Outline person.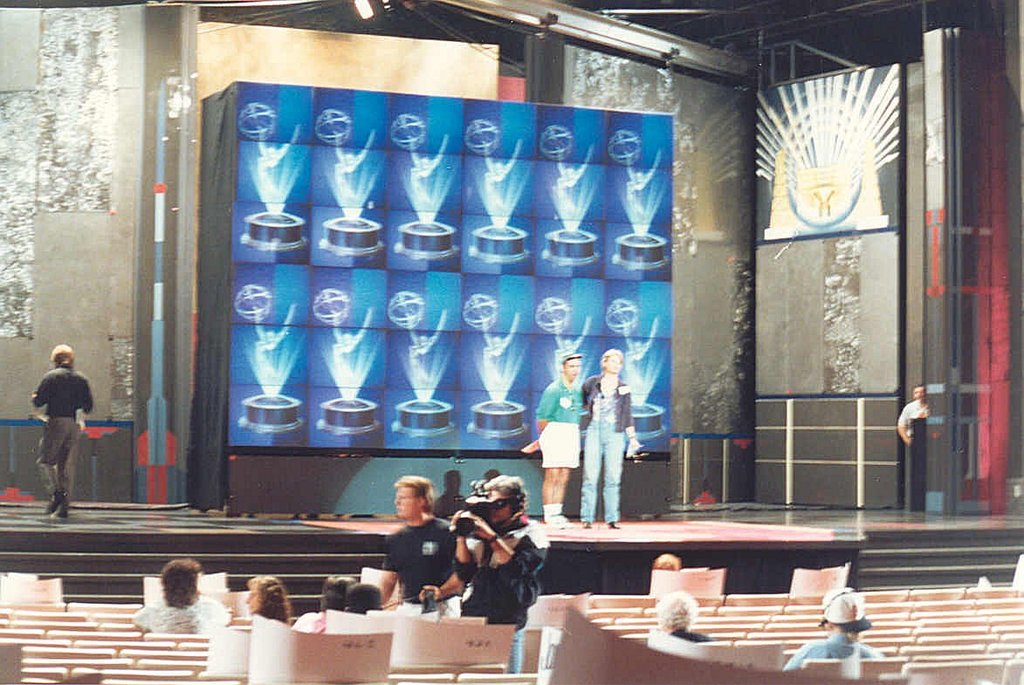
Outline: <bbox>134, 558, 230, 640</bbox>.
